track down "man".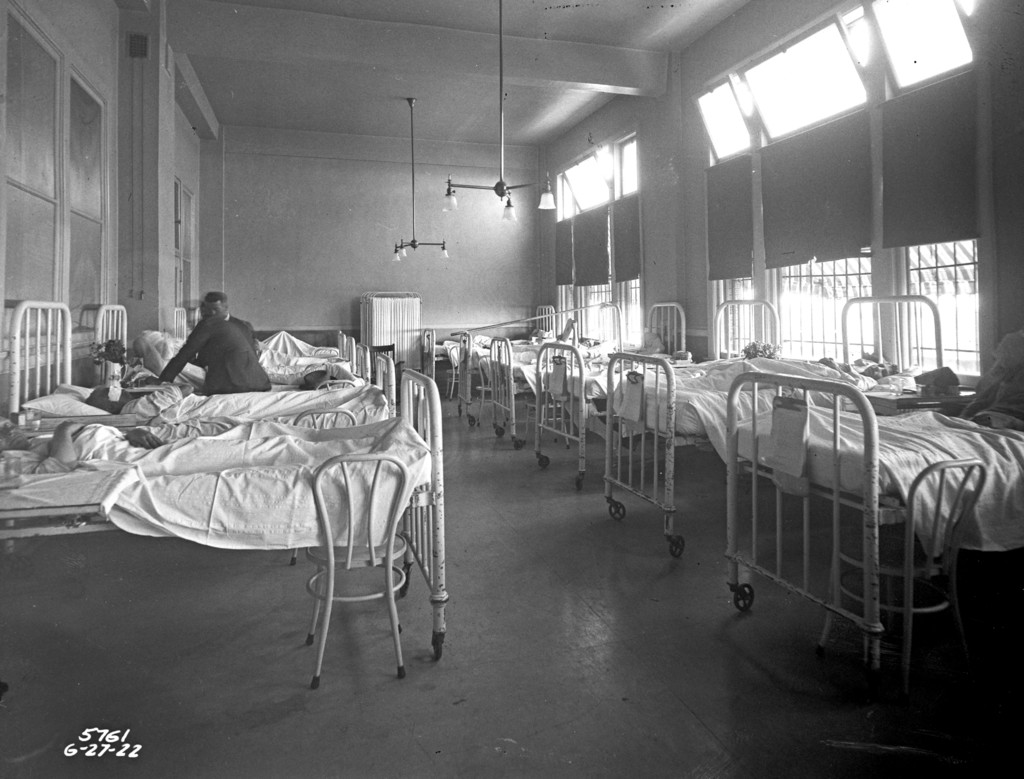
Tracked to x1=142 y1=289 x2=268 y2=401.
